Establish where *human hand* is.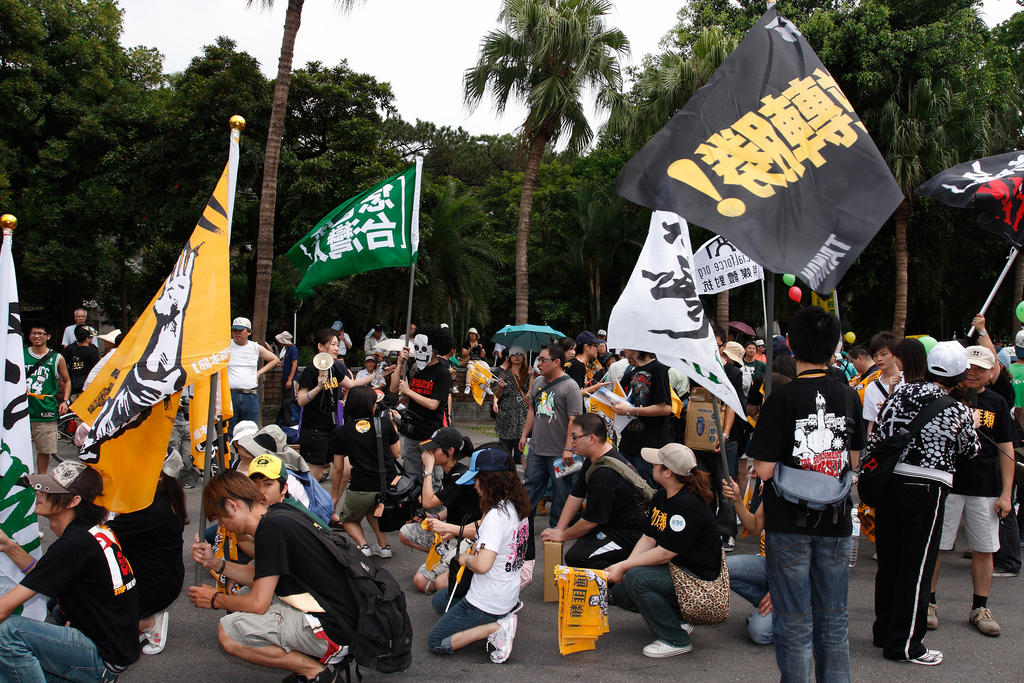
Established at 0:529:13:554.
